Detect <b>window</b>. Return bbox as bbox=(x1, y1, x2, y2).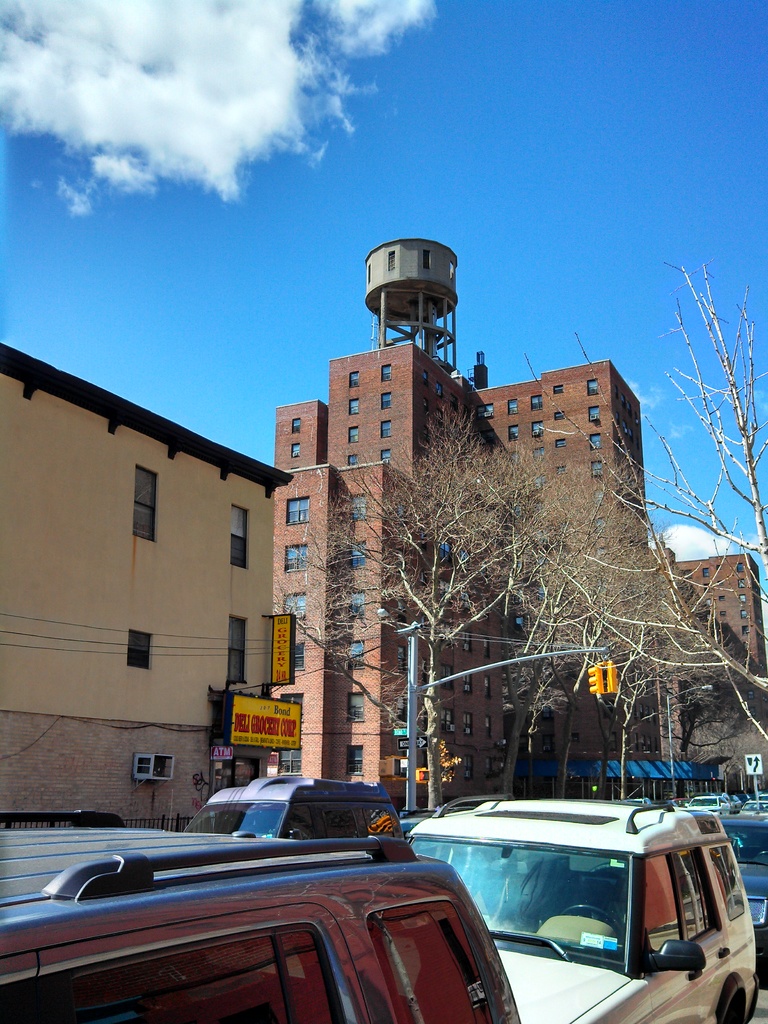
bbox=(596, 517, 604, 533).
